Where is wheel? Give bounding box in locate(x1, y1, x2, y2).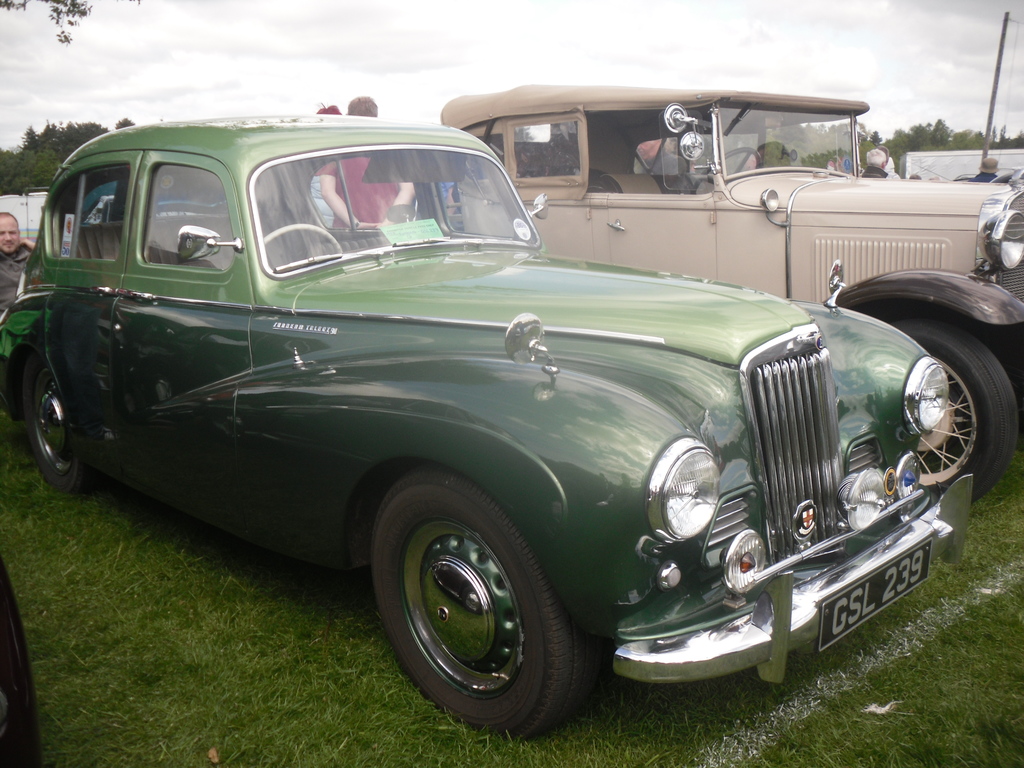
locate(889, 318, 1017, 500).
